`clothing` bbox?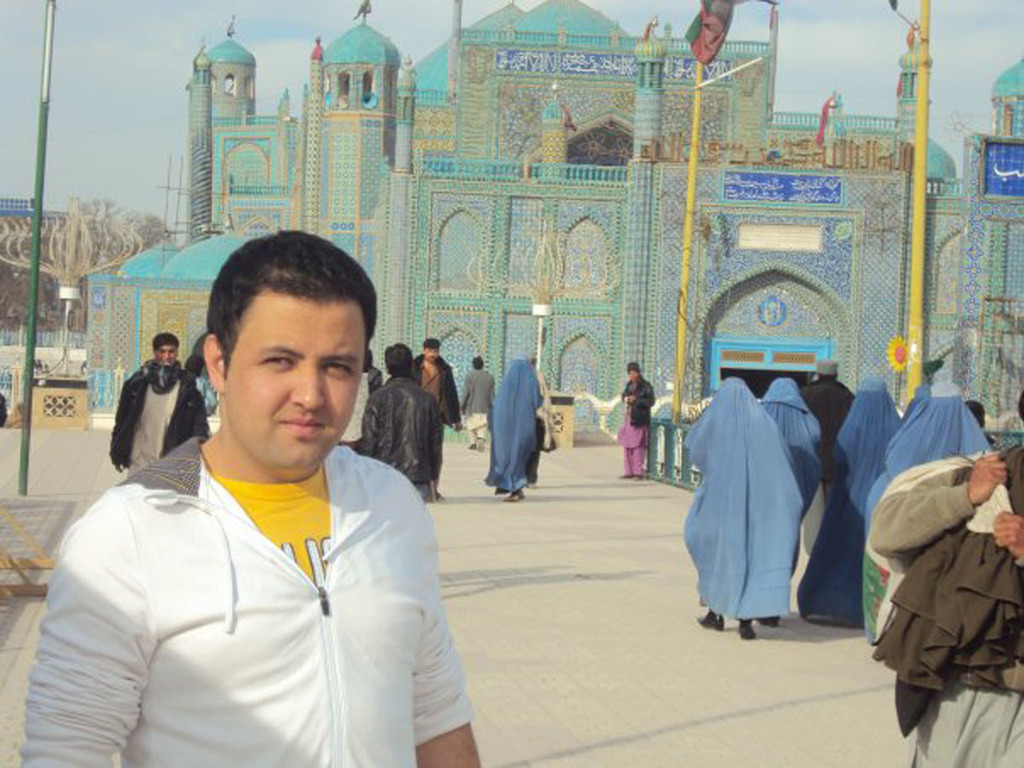
(x1=370, y1=365, x2=453, y2=493)
